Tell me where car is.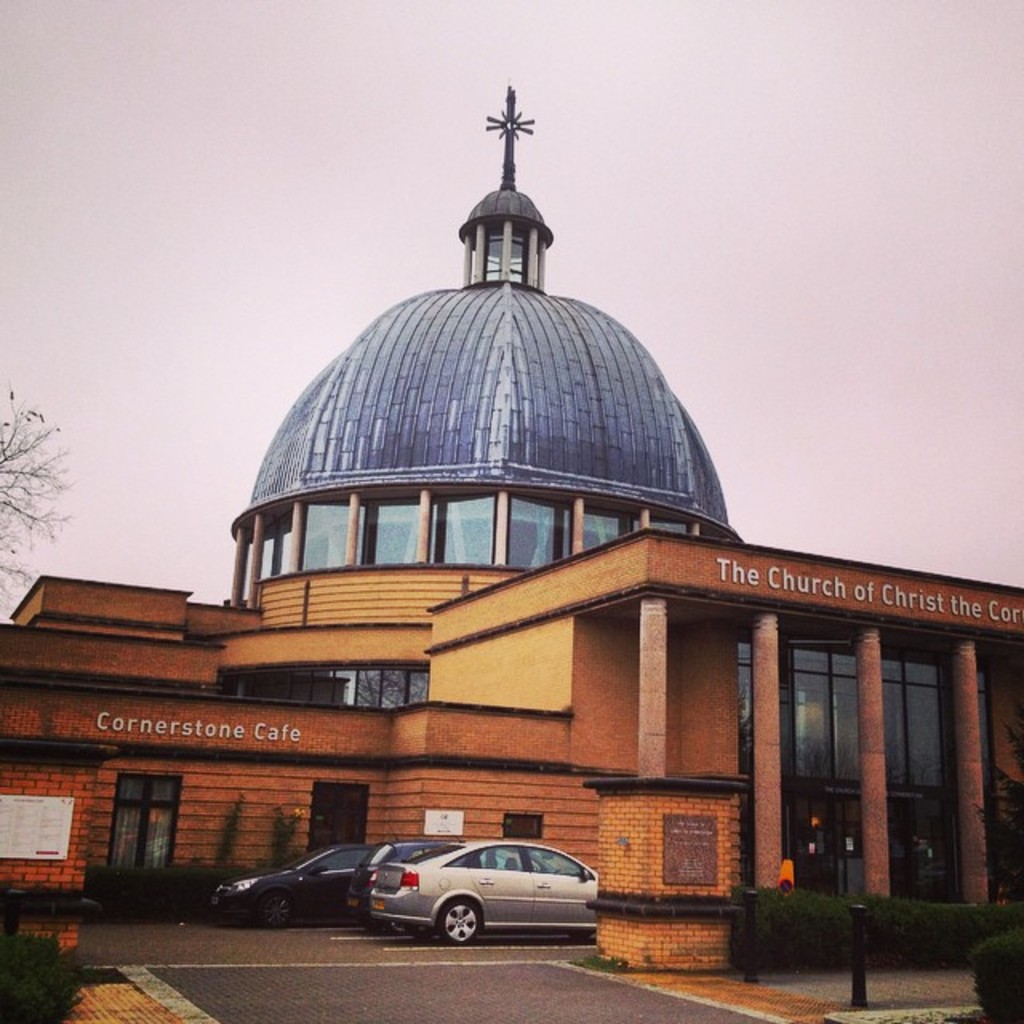
car is at l=210, t=845, r=371, b=931.
